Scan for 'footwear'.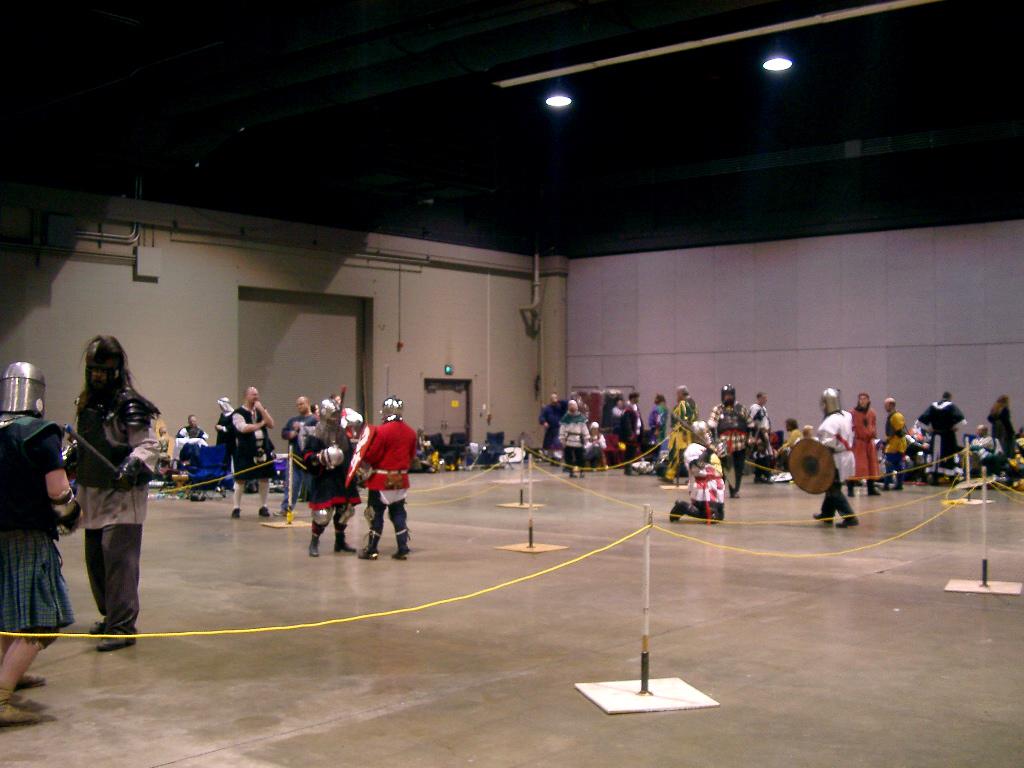
Scan result: {"x1": 256, "y1": 505, "x2": 273, "y2": 519}.
